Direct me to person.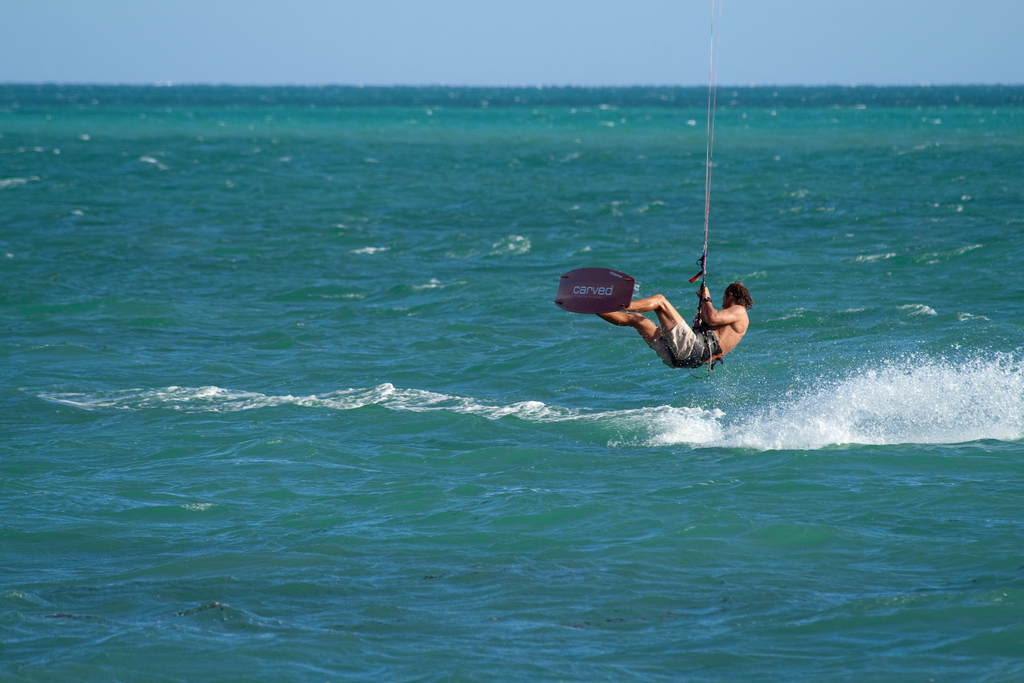
Direction: crop(585, 273, 755, 369).
